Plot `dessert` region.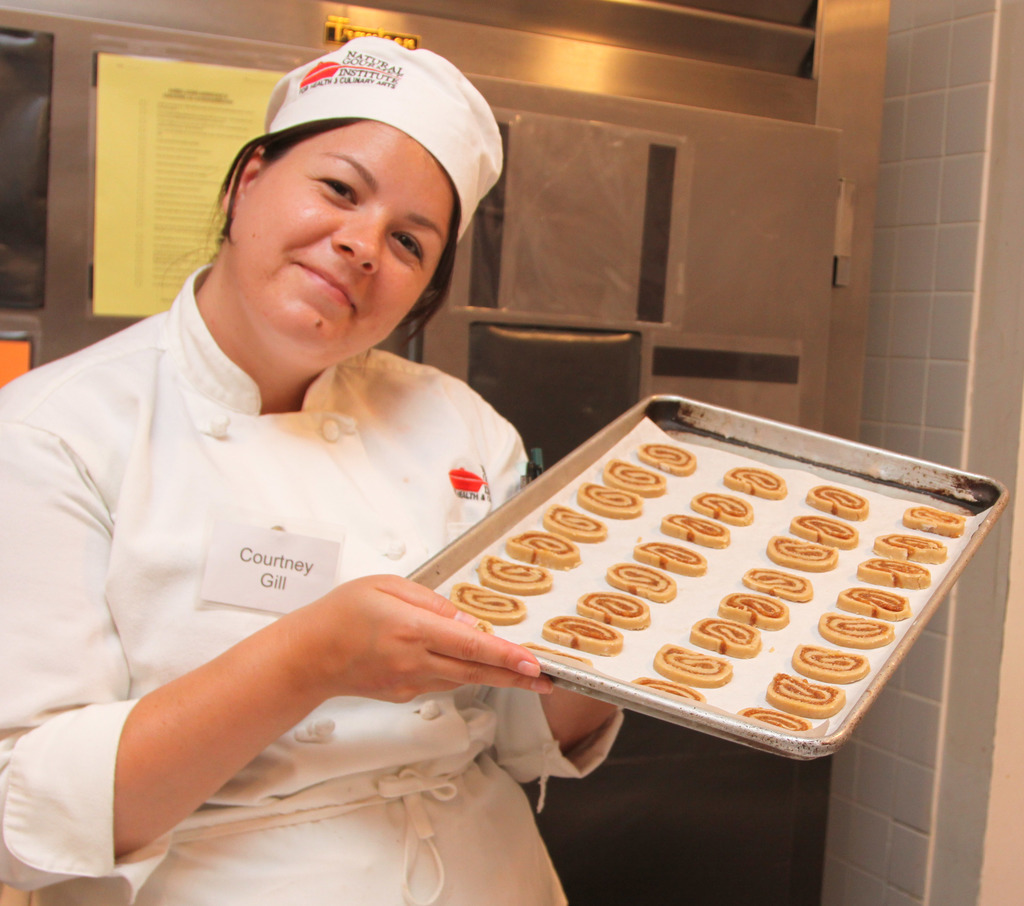
Plotted at region(549, 618, 619, 651).
